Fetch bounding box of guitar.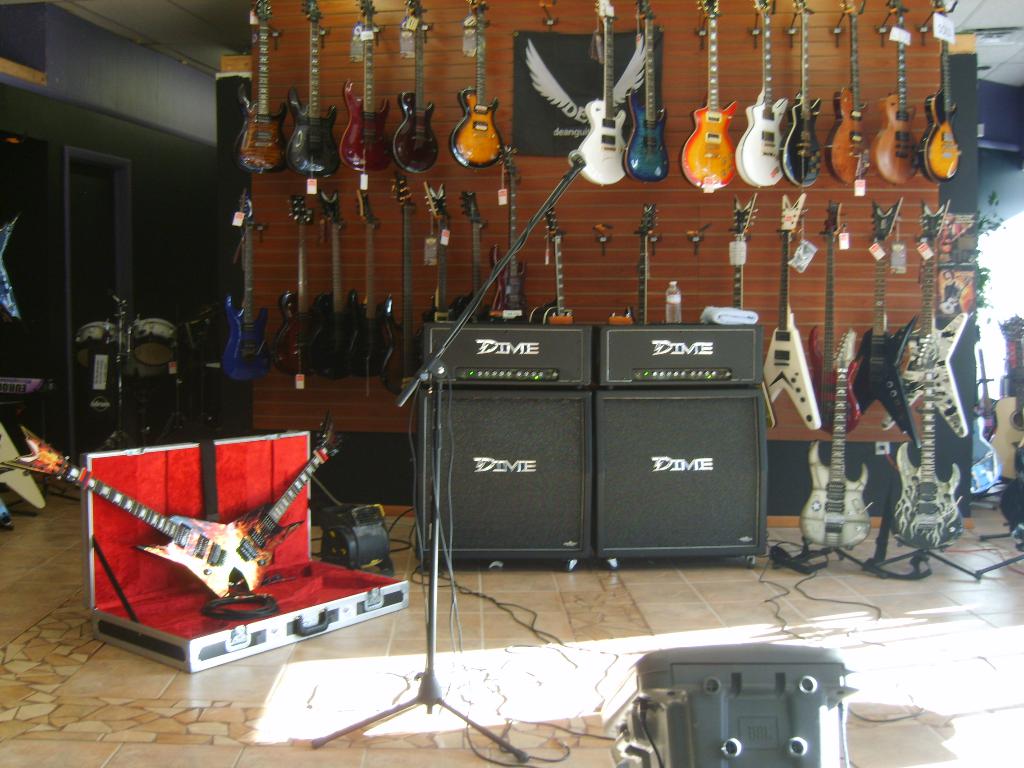
Bbox: rect(846, 193, 916, 455).
